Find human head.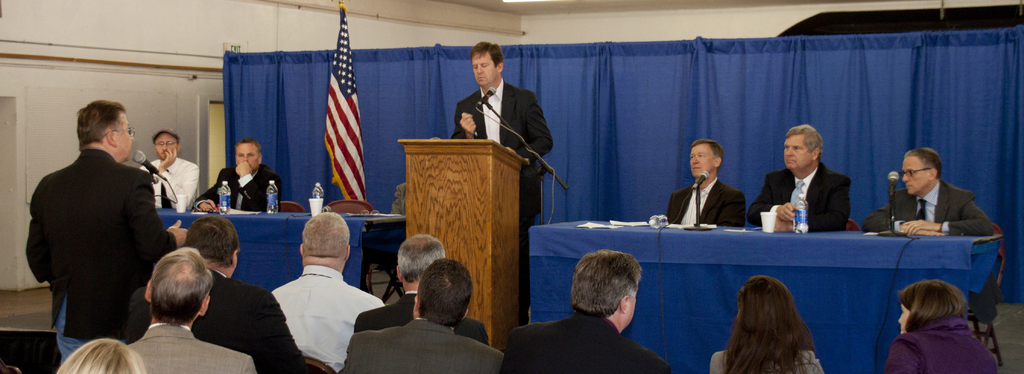
(left=732, top=277, right=801, bottom=332).
